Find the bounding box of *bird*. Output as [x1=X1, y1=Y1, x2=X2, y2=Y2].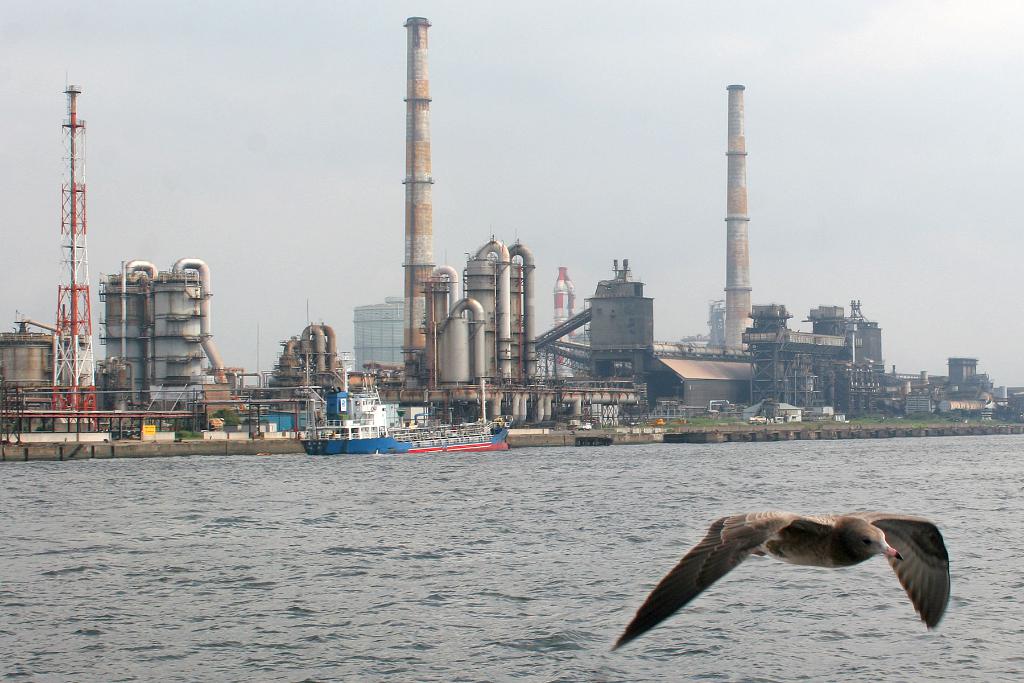
[x1=627, y1=520, x2=973, y2=639].
